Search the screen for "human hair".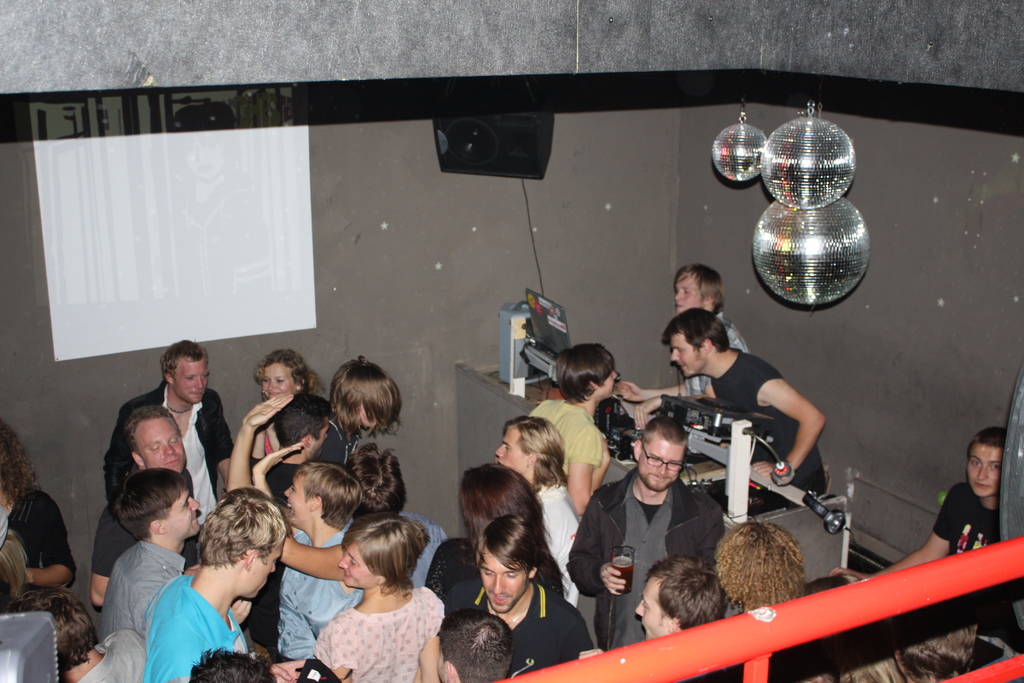
Found at {"left": 193, "top": 486, "right": 291, "bottom": 569}.
